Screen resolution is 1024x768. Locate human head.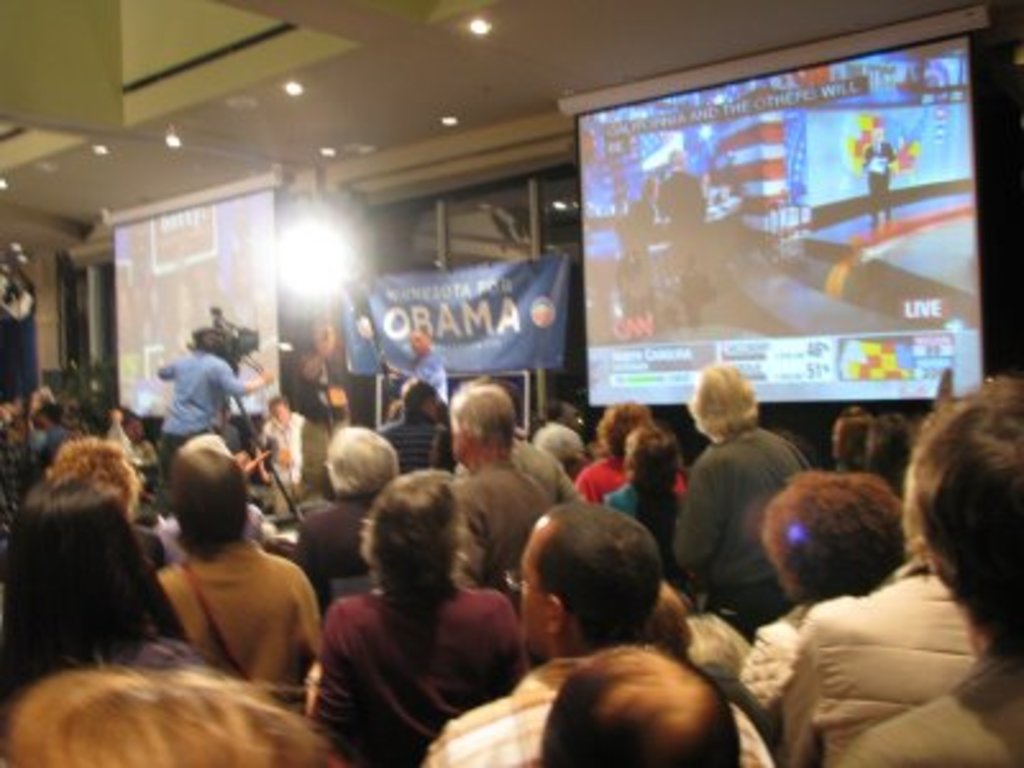
bbox=(645, 581, 694, 653).
